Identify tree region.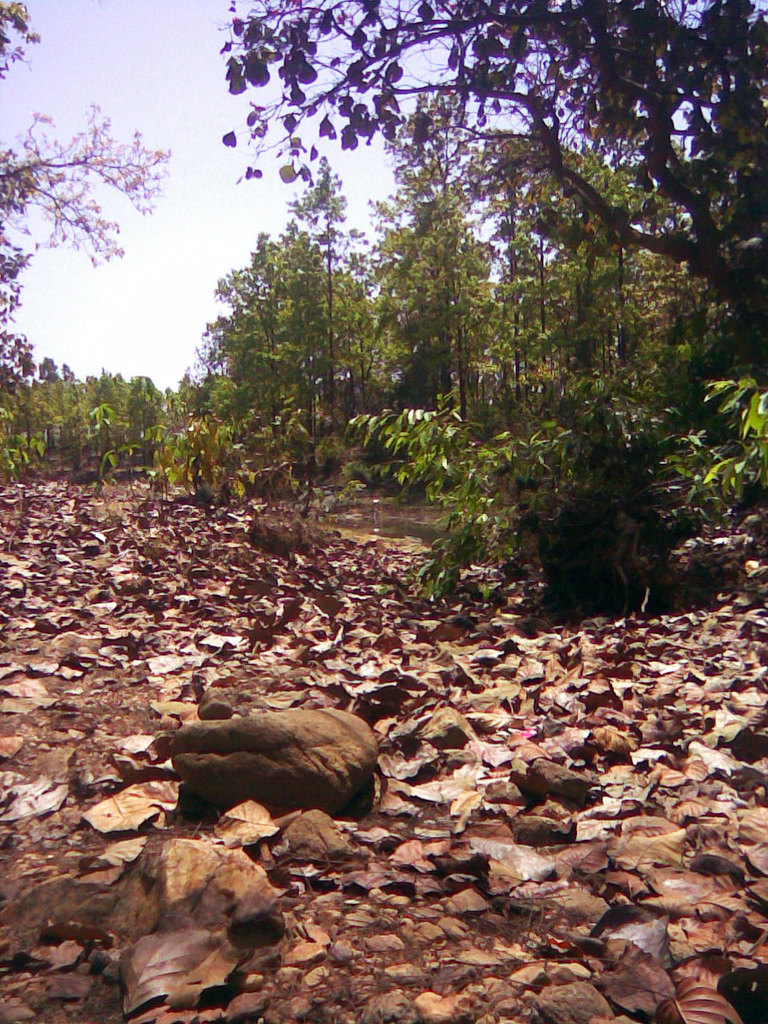
Region: (left=209, top=230, right=310, bottom=441).
